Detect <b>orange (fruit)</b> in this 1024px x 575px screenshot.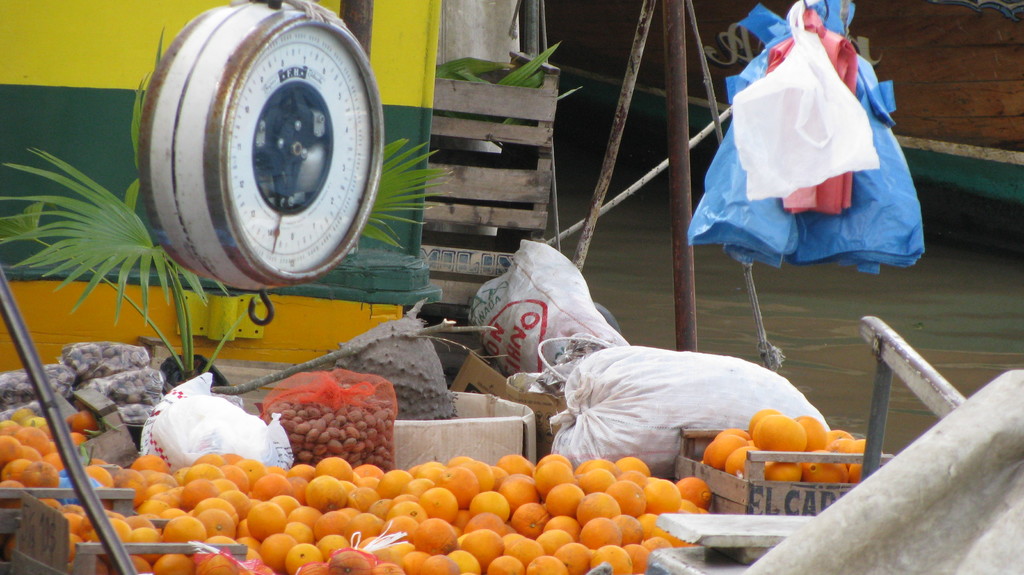
Detection: pyautogui.locateOnScreen(441, 467, 473, 501).
